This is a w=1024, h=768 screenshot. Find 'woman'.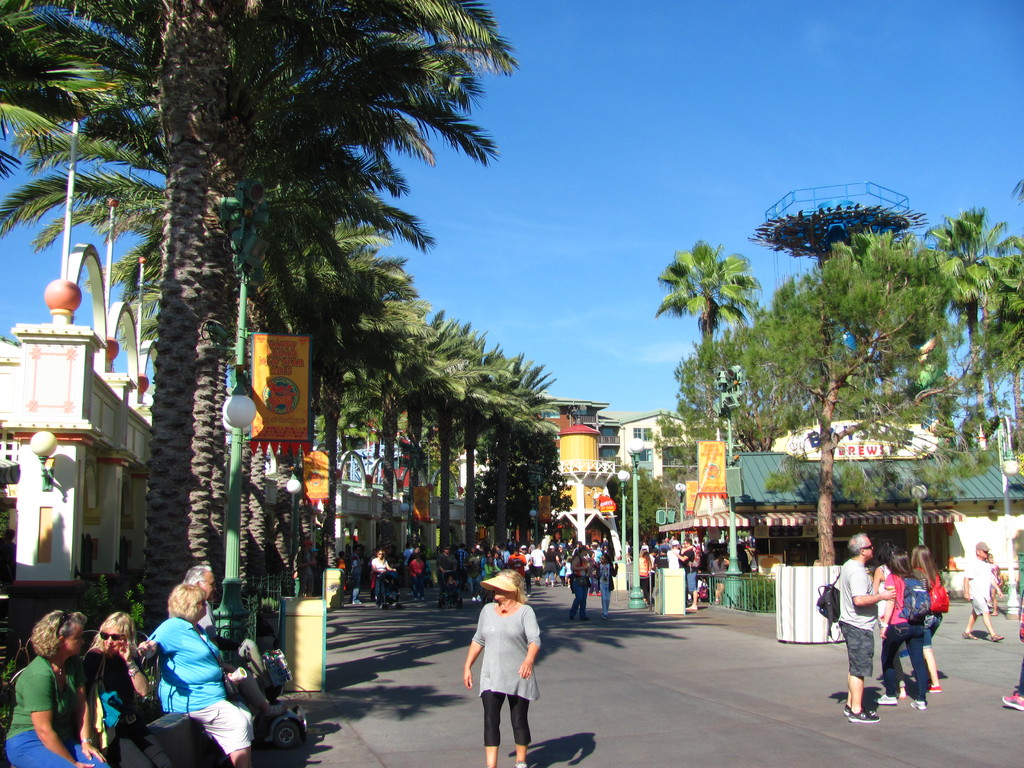
Bounding box: box(371, 550, 392, 605).
